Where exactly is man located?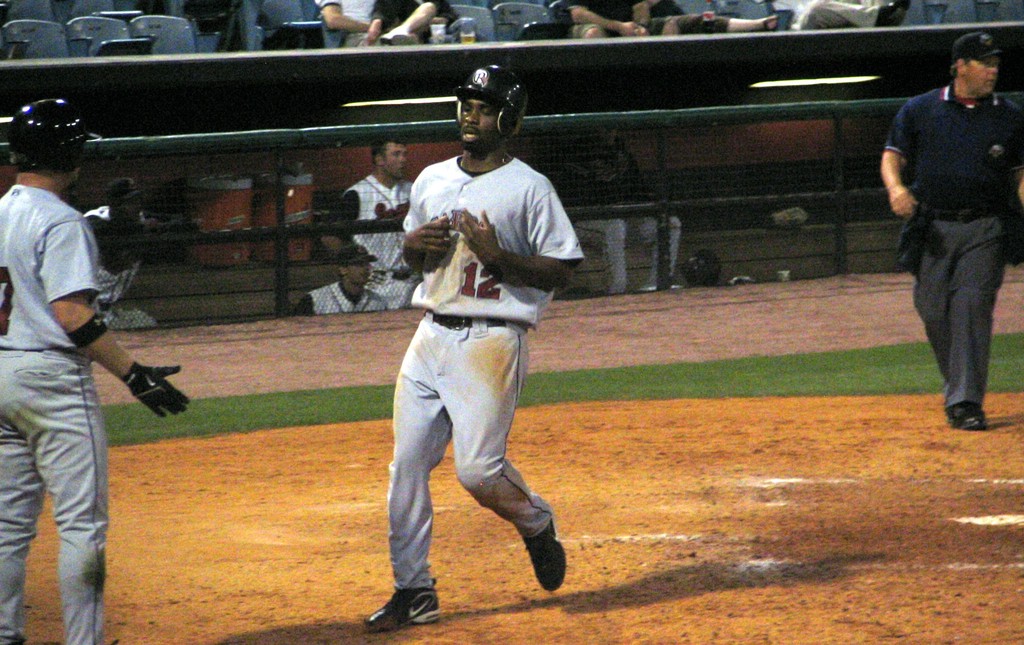
Its bounding box is (x1=646, y1=0, x2=779, y2=37).
